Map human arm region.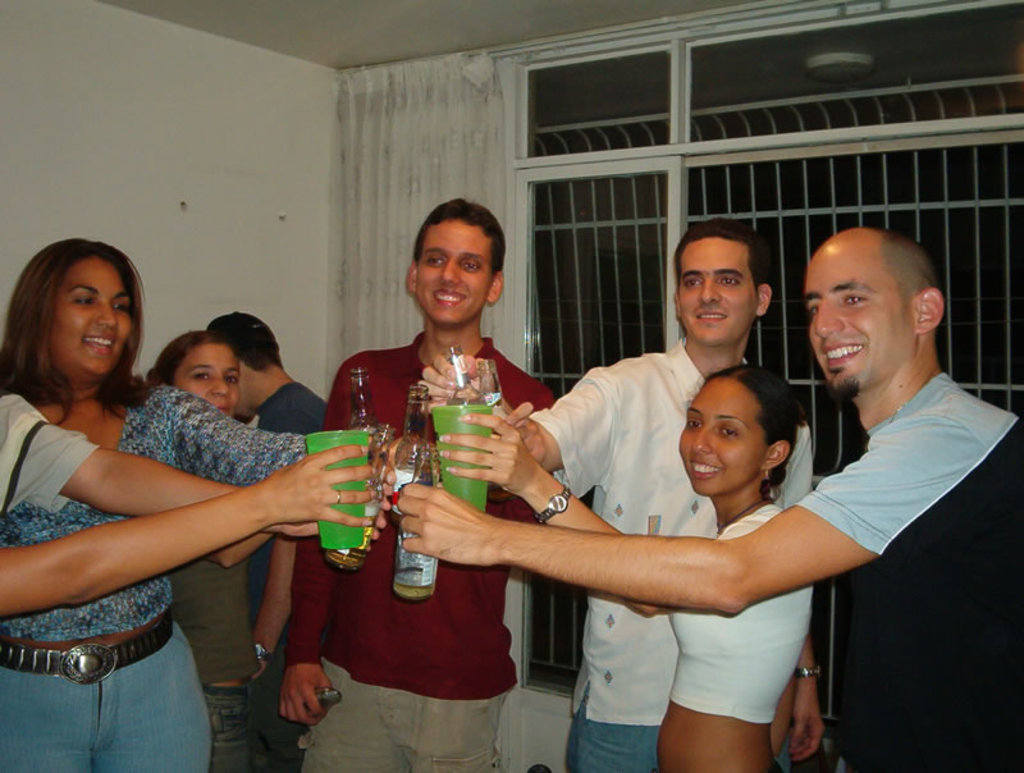
Mapped to (left=0, top=442, right=383, bottom=621).
